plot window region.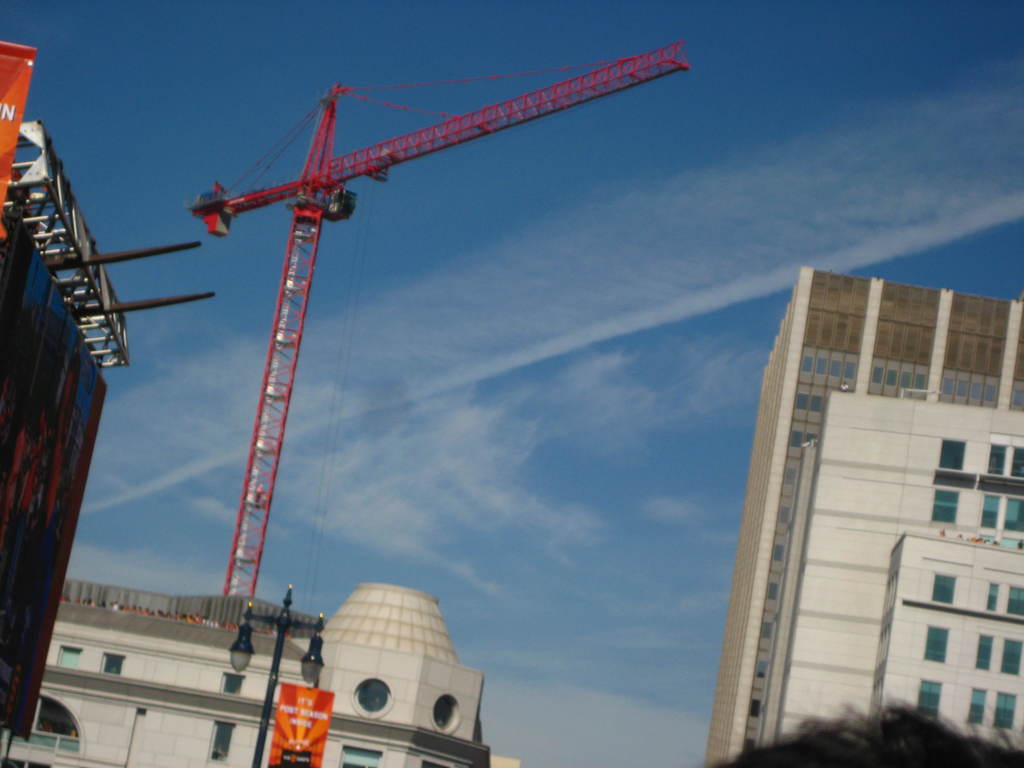
Plotted at bbox=(930, 573, 957, 603).
